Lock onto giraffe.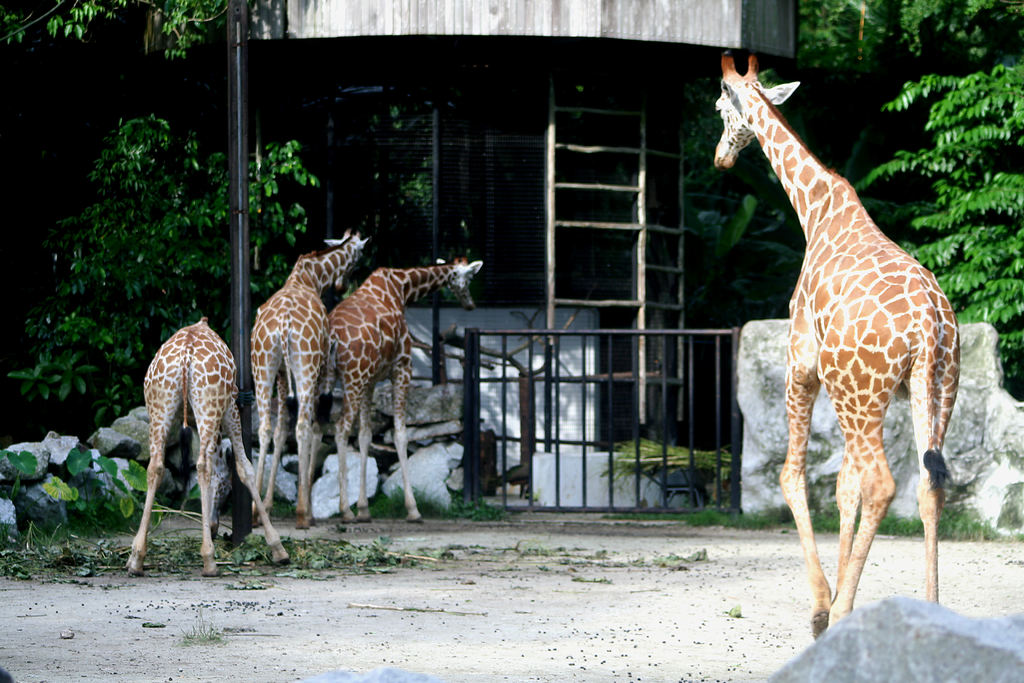
Locked: select_region(305, 261, 484, 528).
